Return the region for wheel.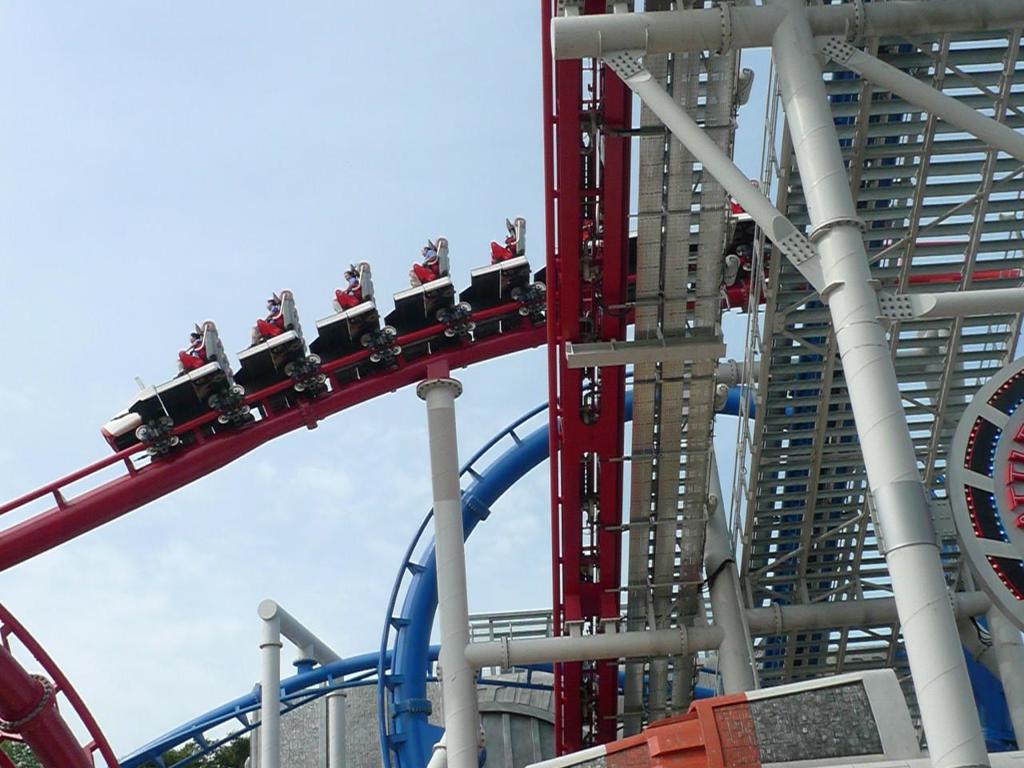
locate(466, 321, 474, 331).
